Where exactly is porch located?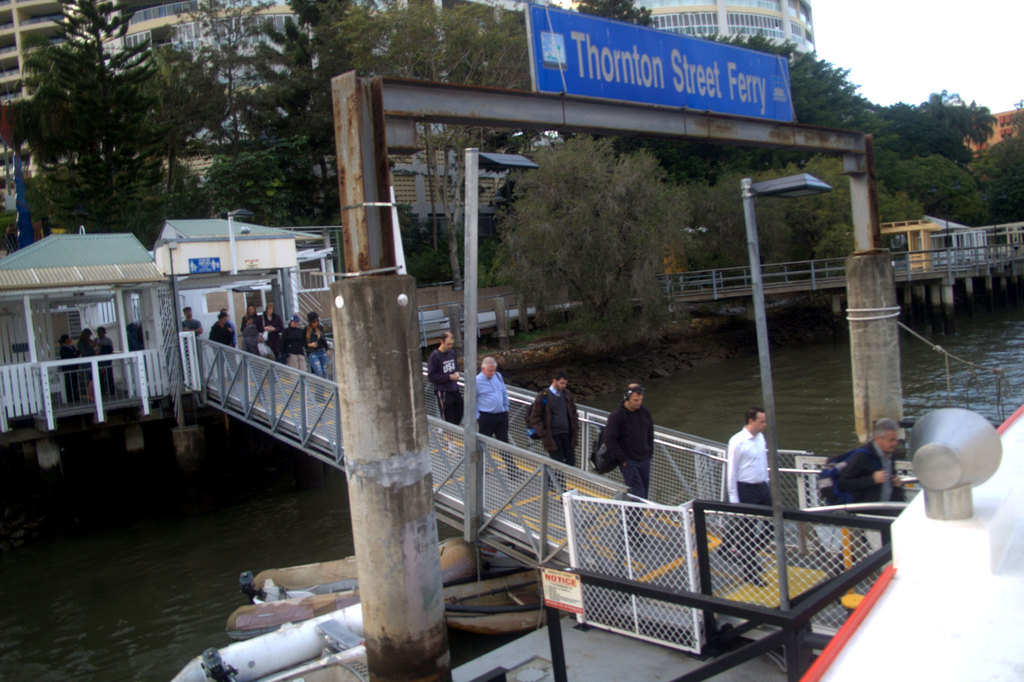
Its bounding box is 0,225,991,407.
